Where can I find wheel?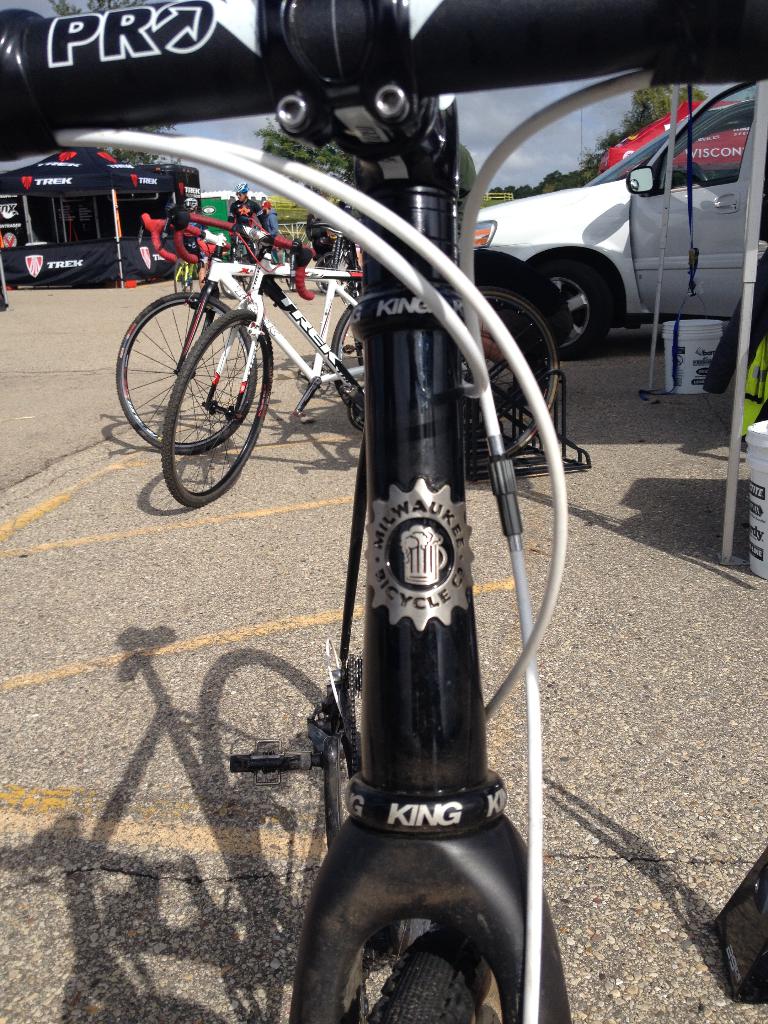
You can find it at region(116, 286, 256, 456).
